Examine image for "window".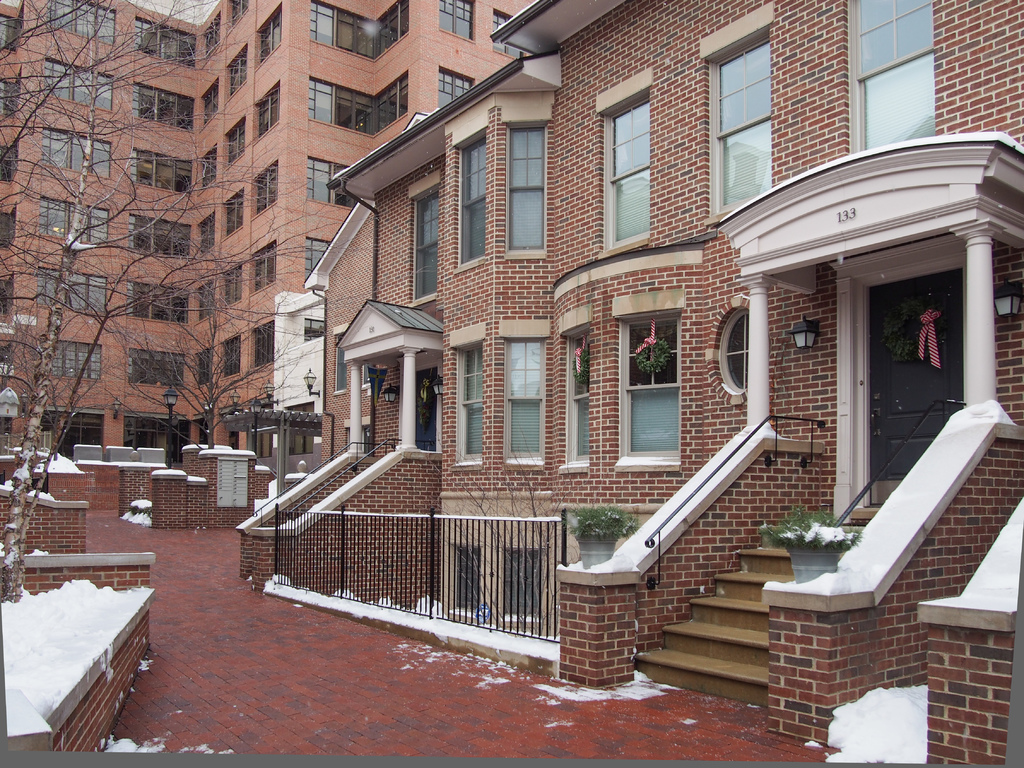
Examination result: (x1=310, y1=0, x2=373, y2=58).
